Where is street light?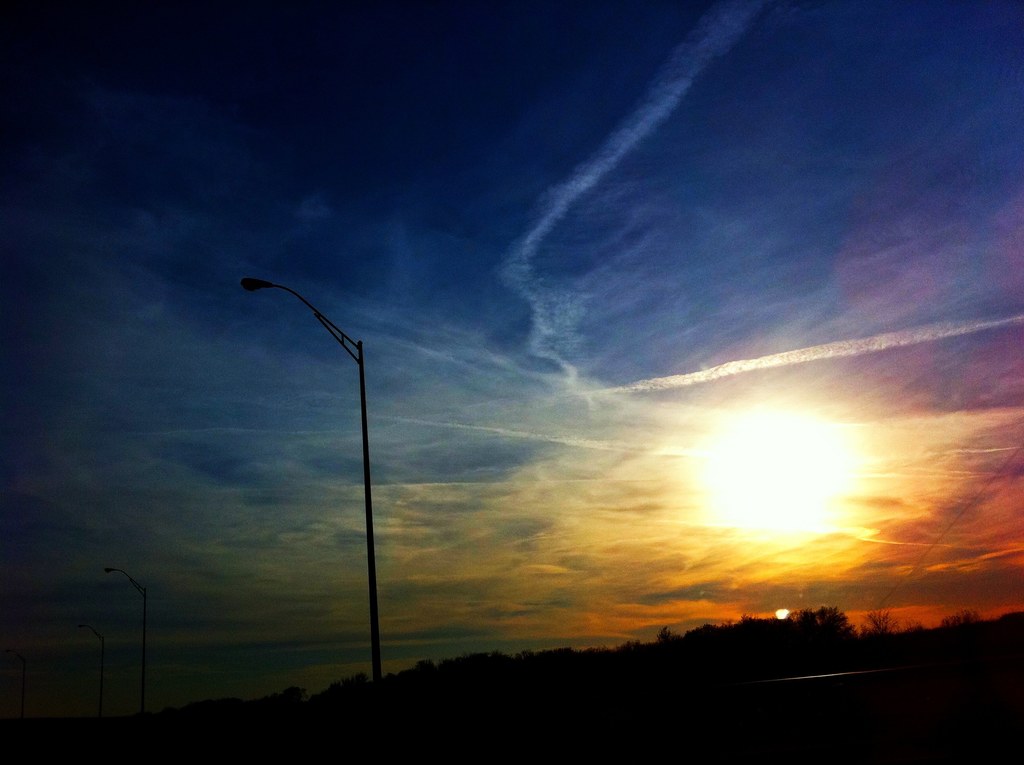
243 275 380 680.
